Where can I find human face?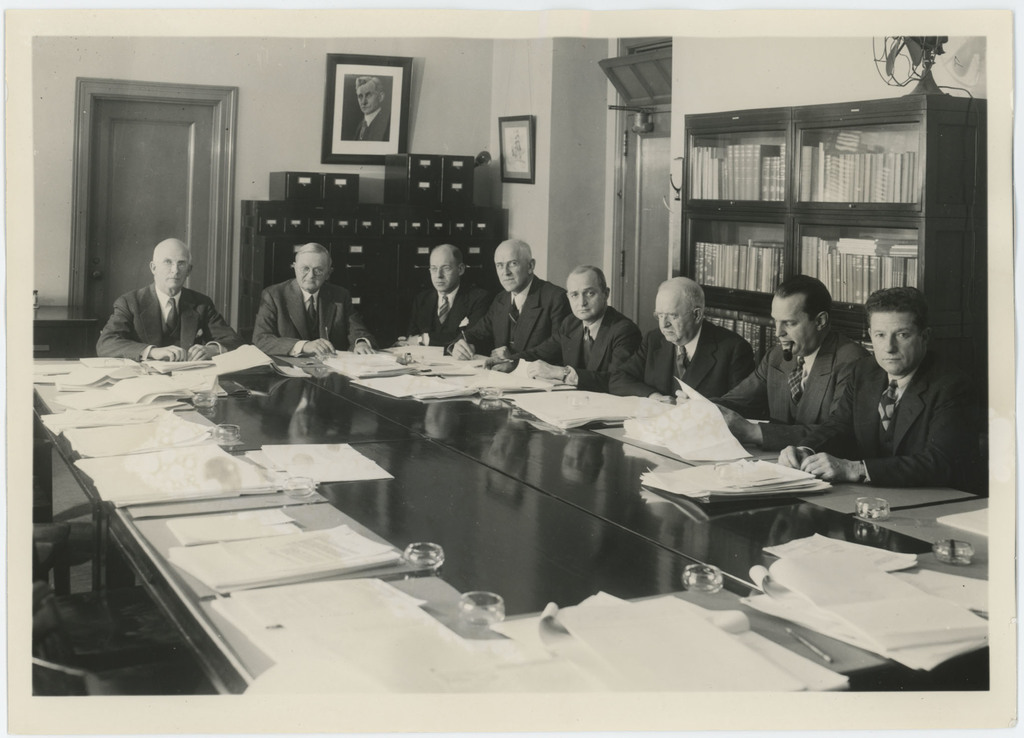
You can find it at 158/244/186/290.
